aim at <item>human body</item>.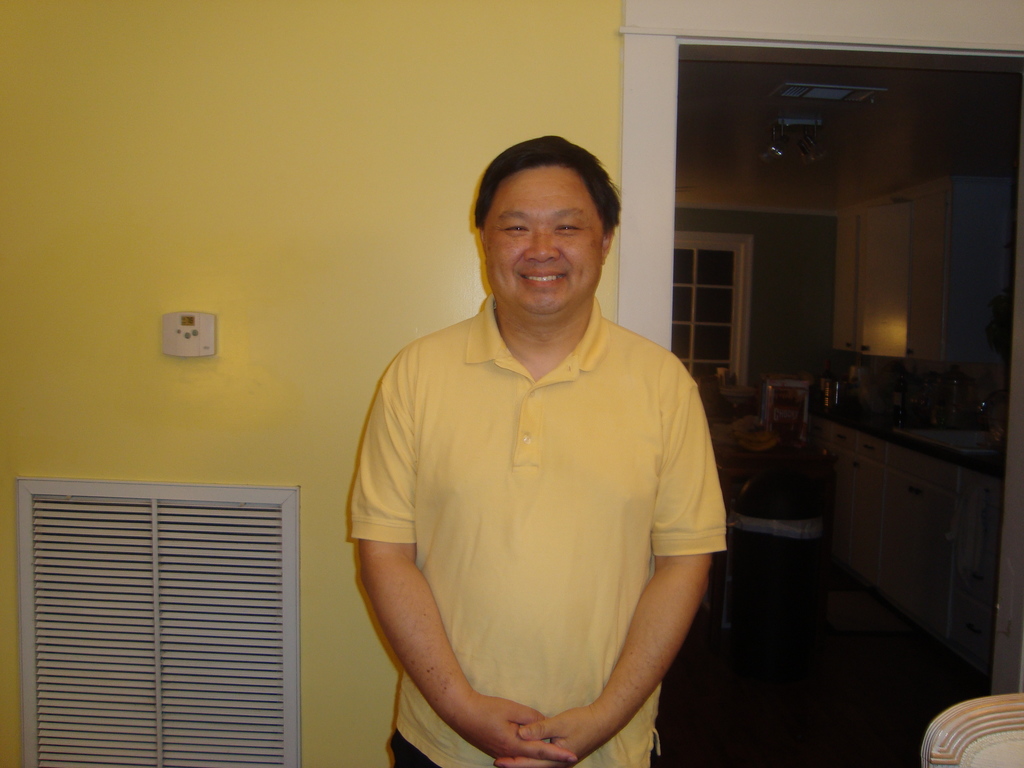
Aimed at box=[340, 200, 719, 767].
